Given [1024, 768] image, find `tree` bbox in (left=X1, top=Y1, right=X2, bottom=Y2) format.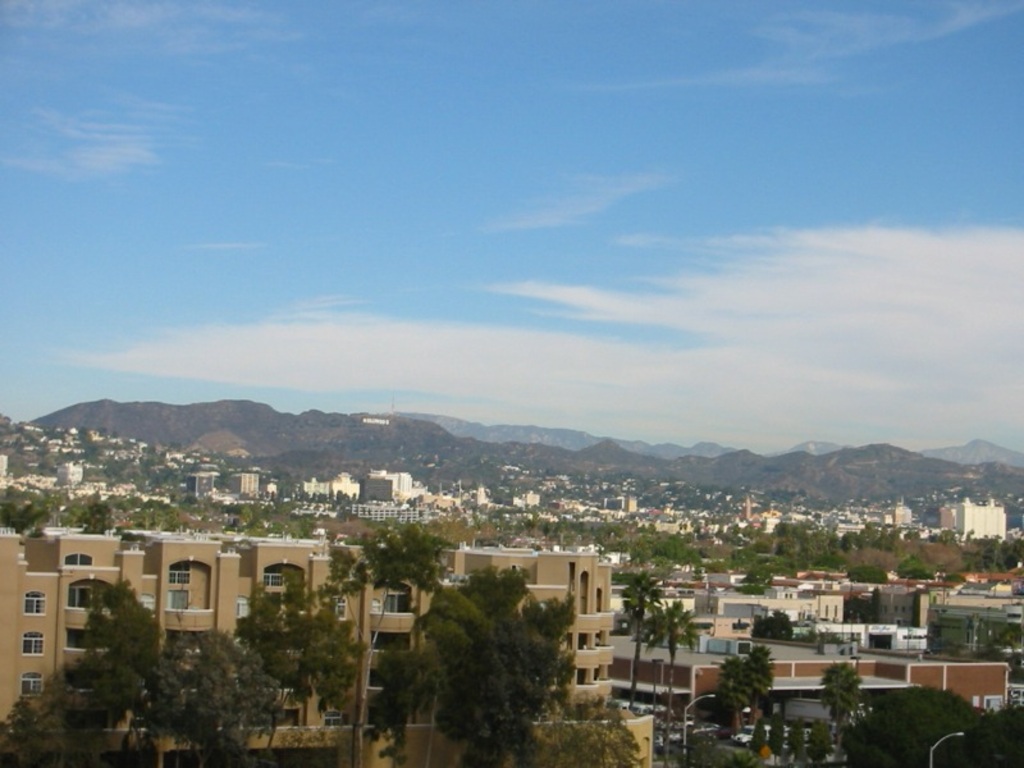
(left=744, top=644, right=774, bottom=717).
